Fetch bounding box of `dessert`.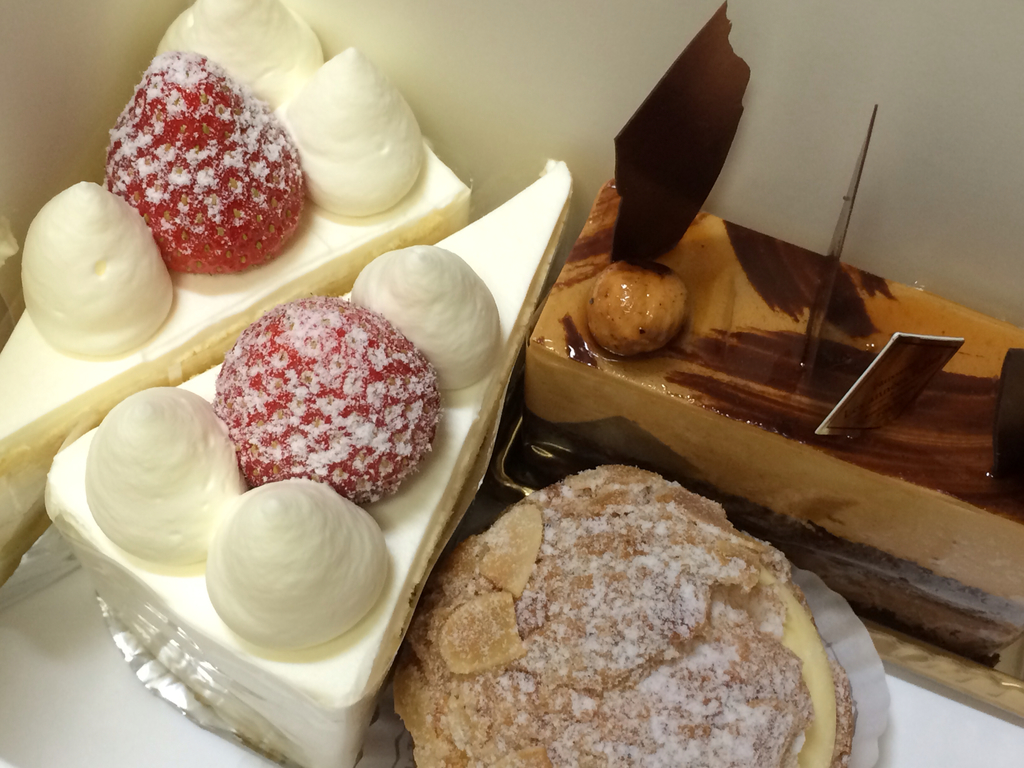
Bbox: <bbox>286, 38, 429, 220</bbox>.
